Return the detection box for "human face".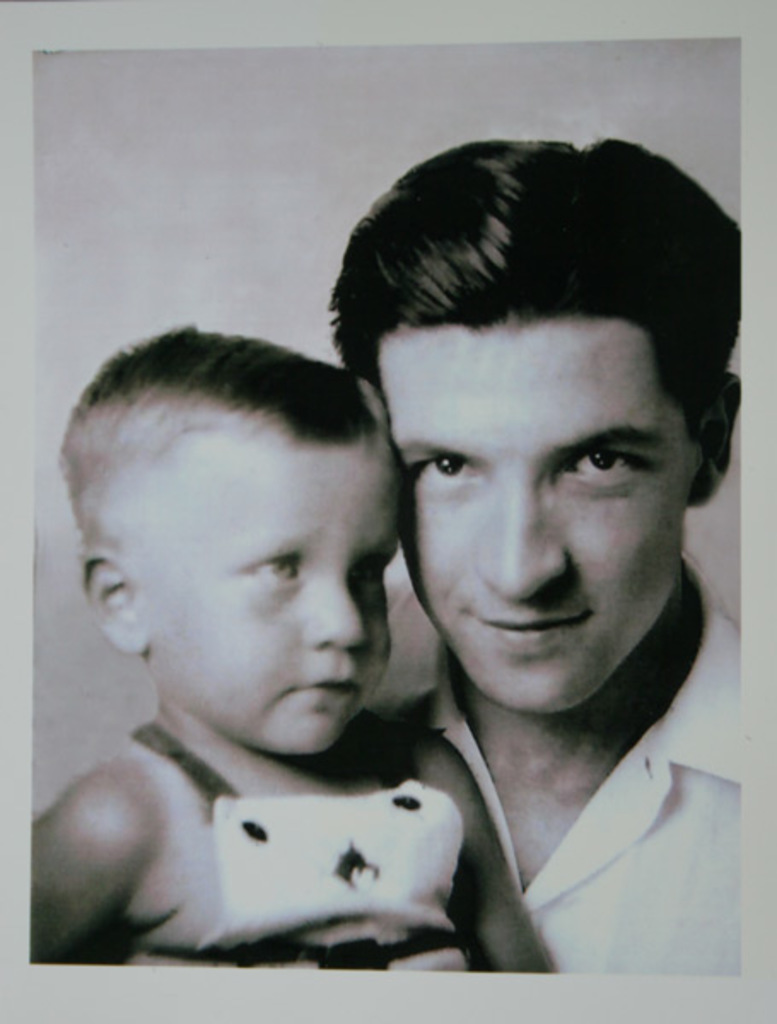
<region>381, 324, 693, 708</region>.
